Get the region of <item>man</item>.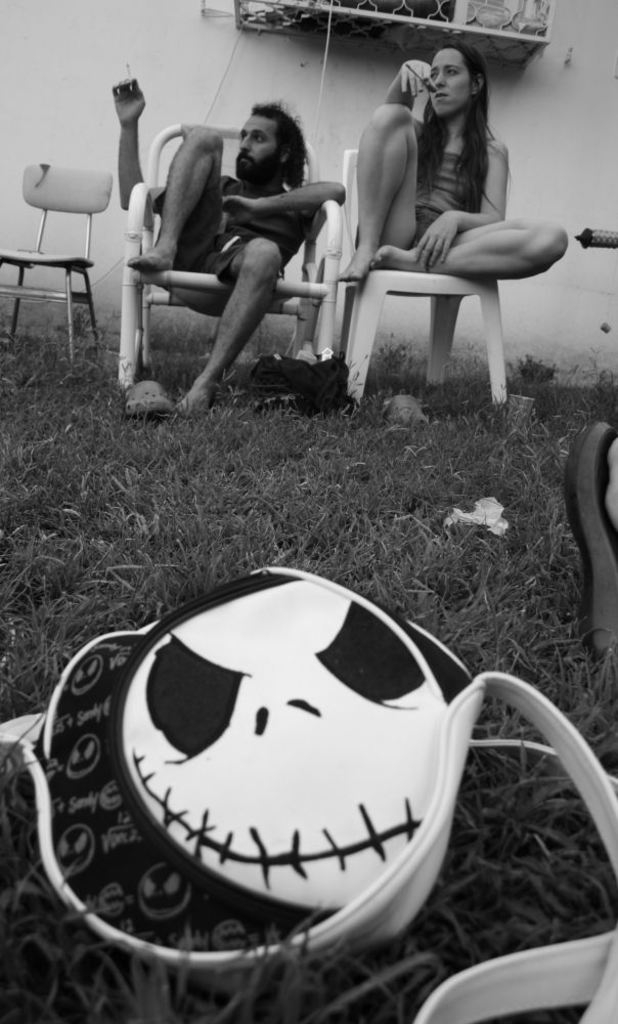
box=[111, 82, 347, 417].
